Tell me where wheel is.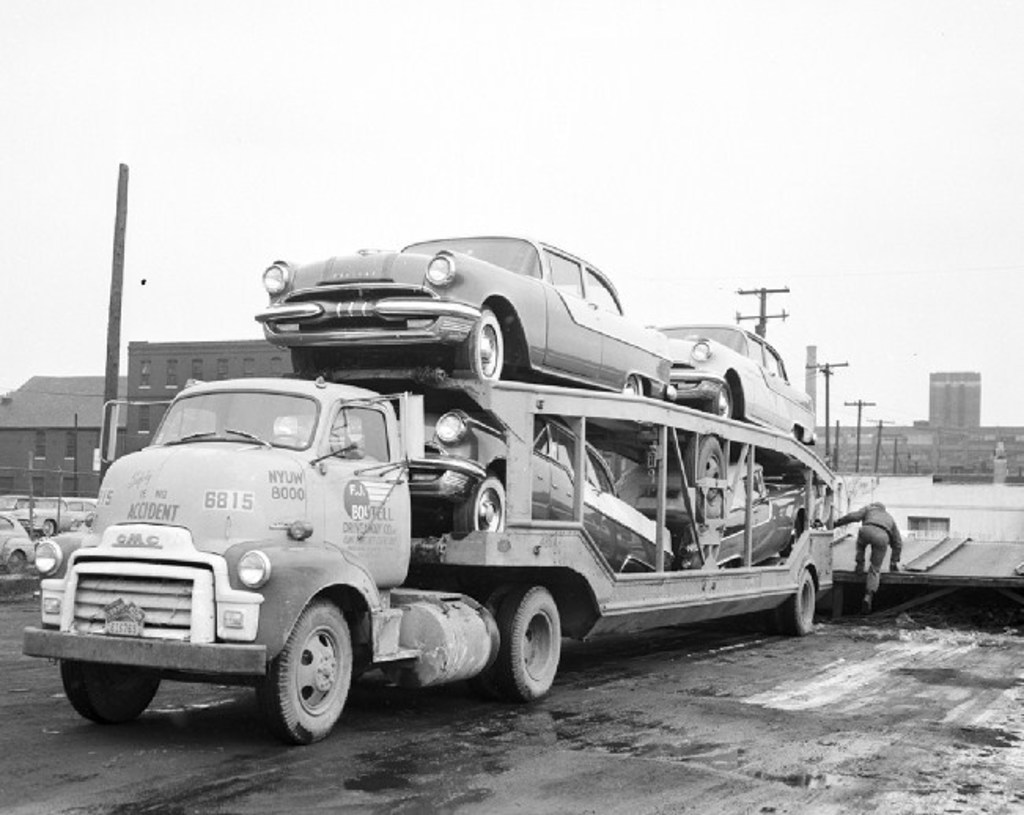
wheel is at 783 423 804 441.
